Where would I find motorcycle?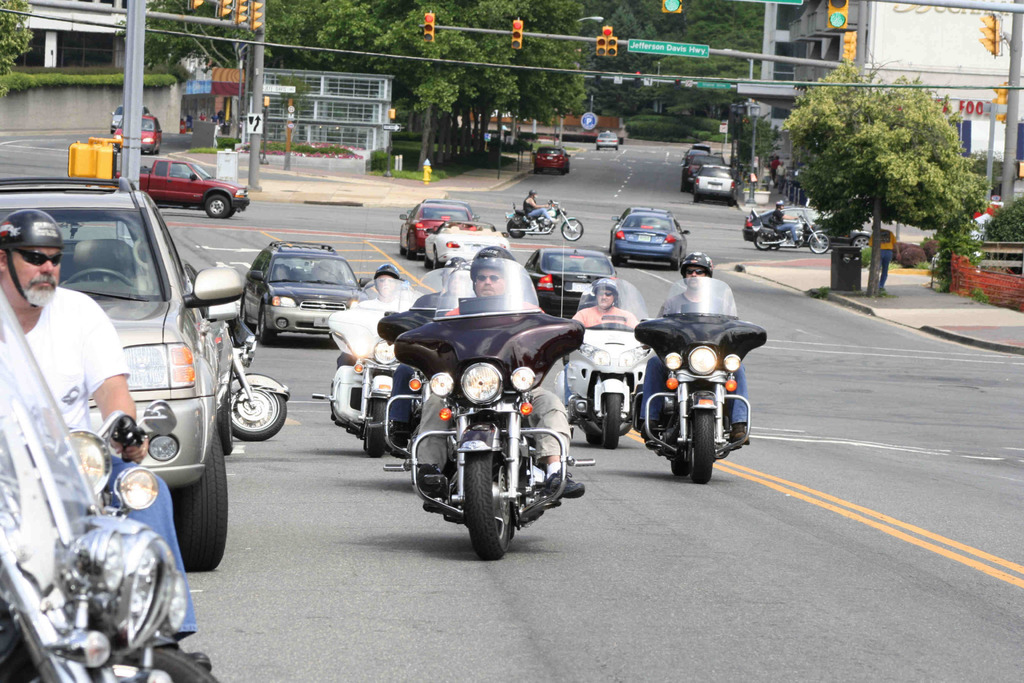
At [634, 273, 770, 482].
